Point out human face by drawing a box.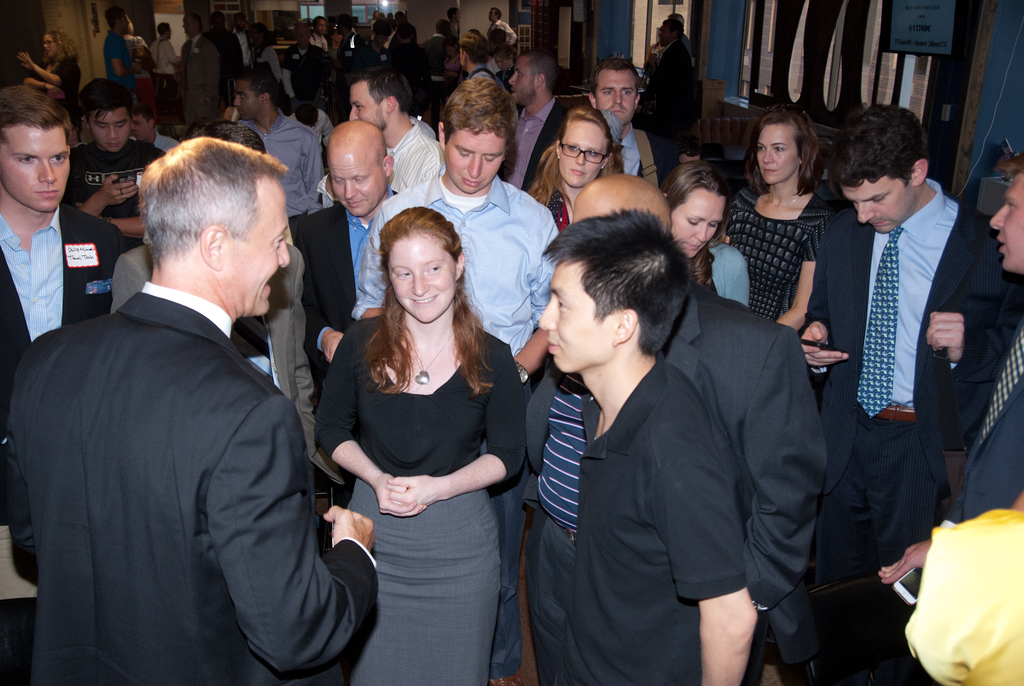
{"x1": 671, "y1": 185, "x2": 719, "y2": 254}.
